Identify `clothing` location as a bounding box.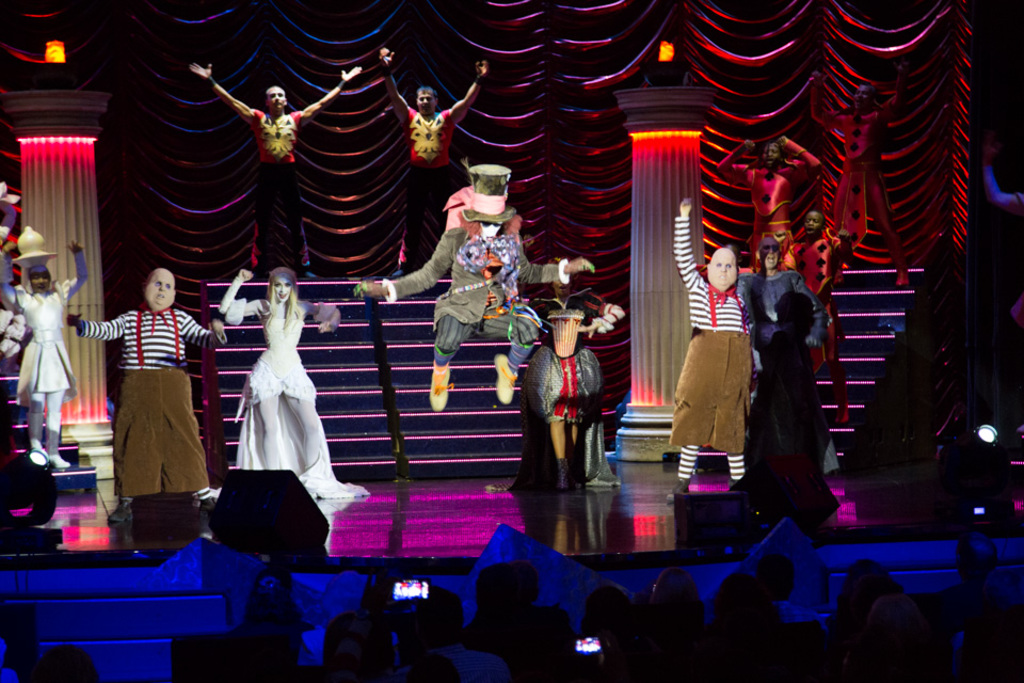
[x1=735, y1=268, x2=828, y2=345].
